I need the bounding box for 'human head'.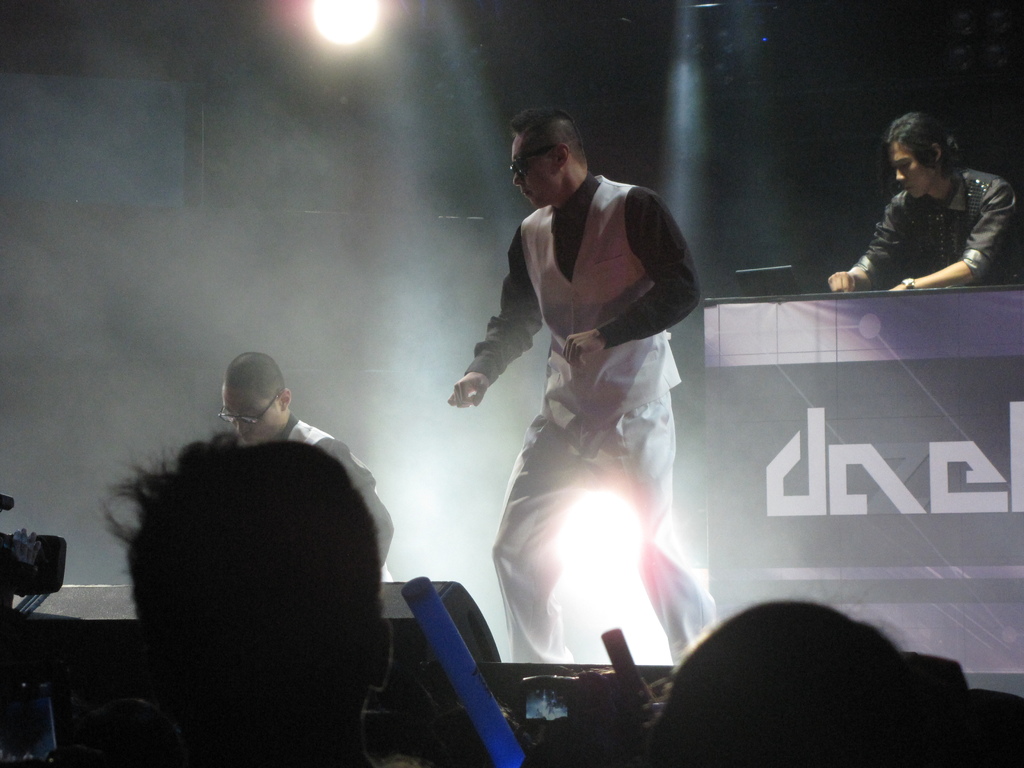
Here it is: crop(511, 108, 589, 212).
